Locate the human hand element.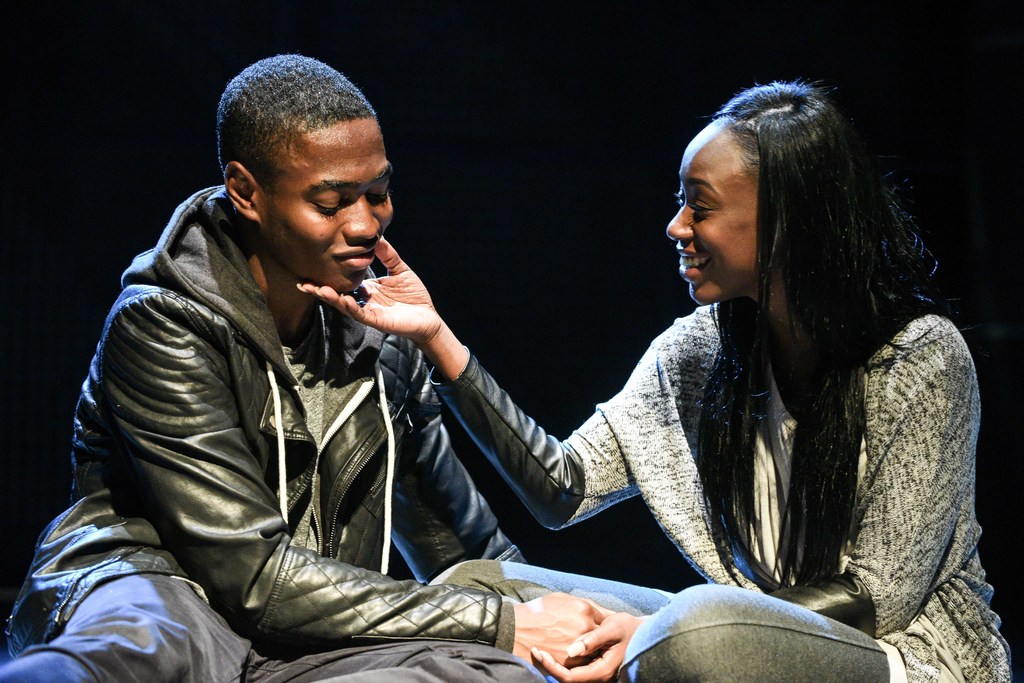
Element bbox: locate(295, 232, 444, 348).
